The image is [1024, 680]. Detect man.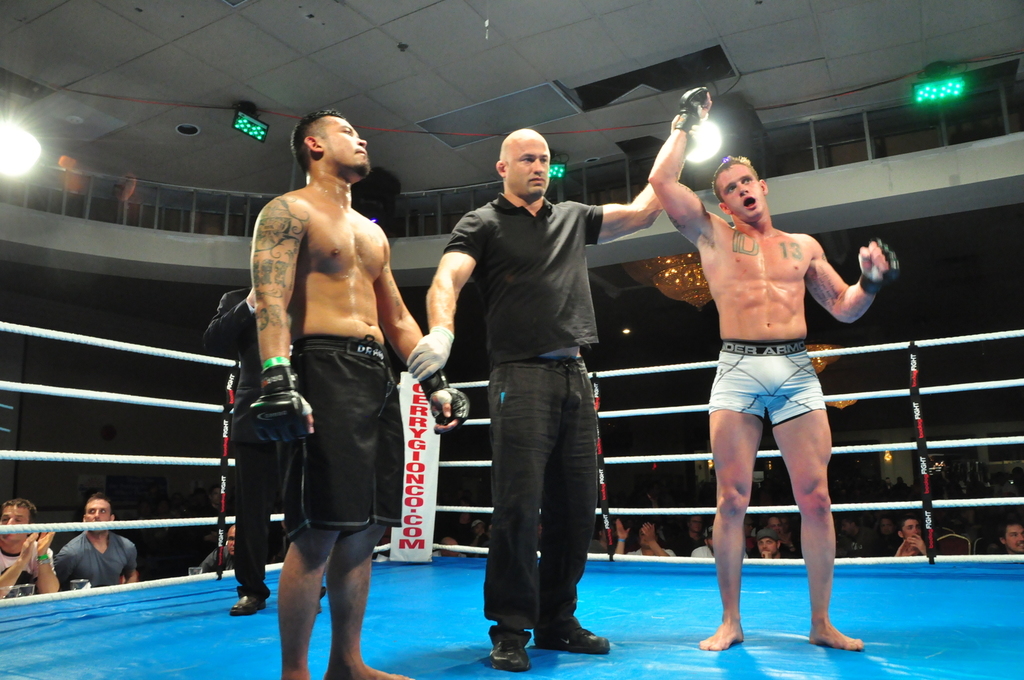
Detection: region(249, 108, 463, 679).
